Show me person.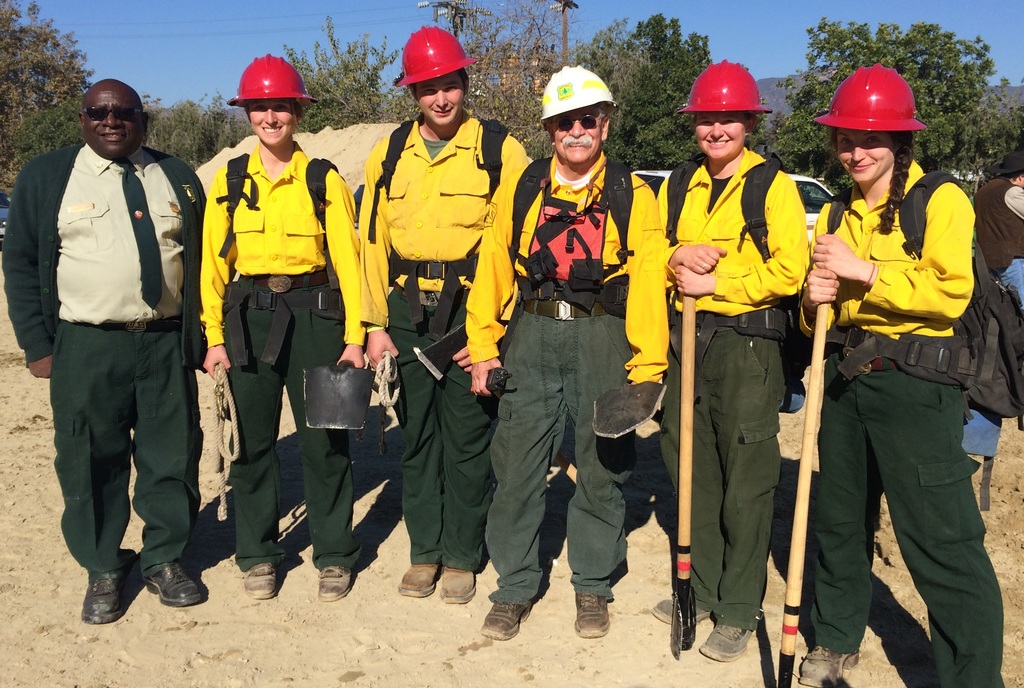
person is here: (974,137,1023,305).
